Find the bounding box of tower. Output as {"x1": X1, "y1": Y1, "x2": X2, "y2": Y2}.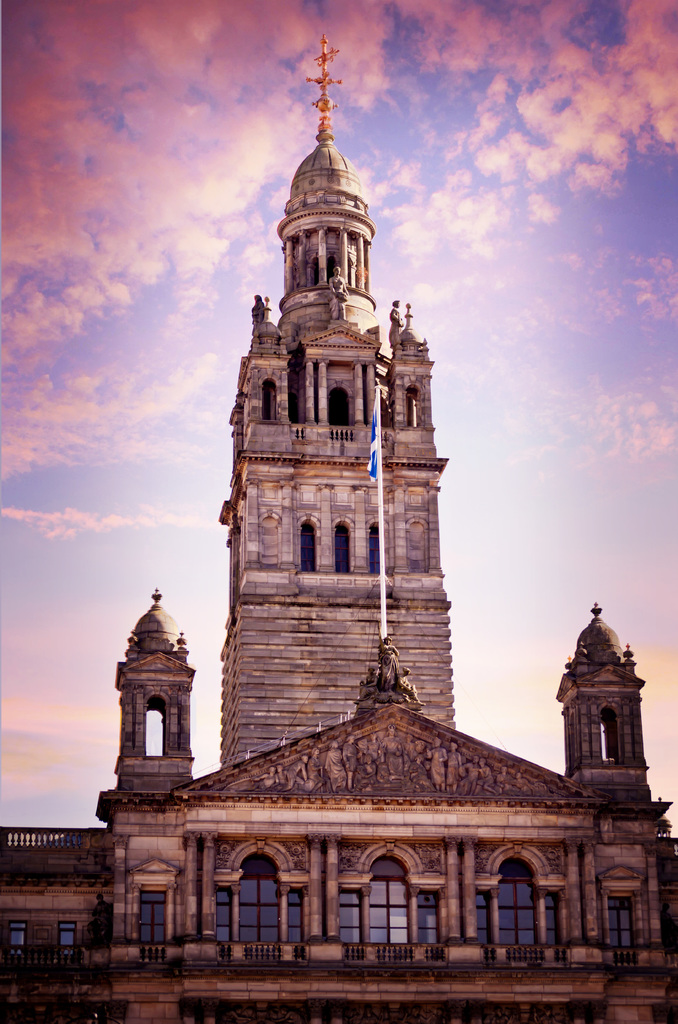
{"x1": 113, "y1": 594, "x2": 202, "y2": 788}.
